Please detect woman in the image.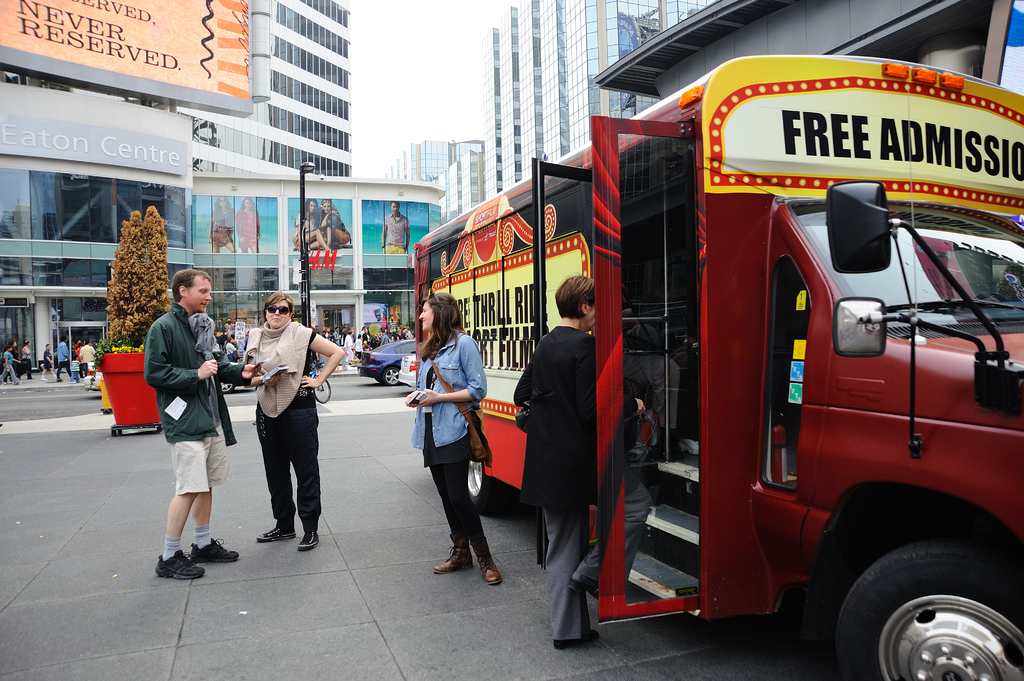
(21, 339, 35, 386).
